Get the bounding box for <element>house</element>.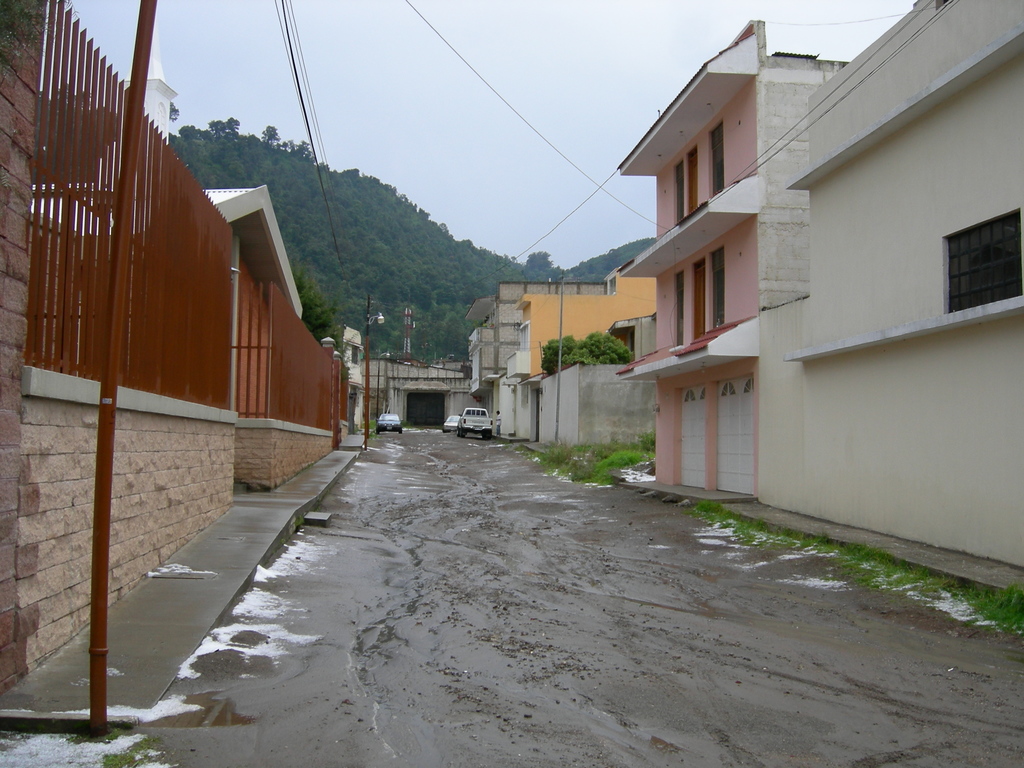
select_region(467, 271, 609, 419).
